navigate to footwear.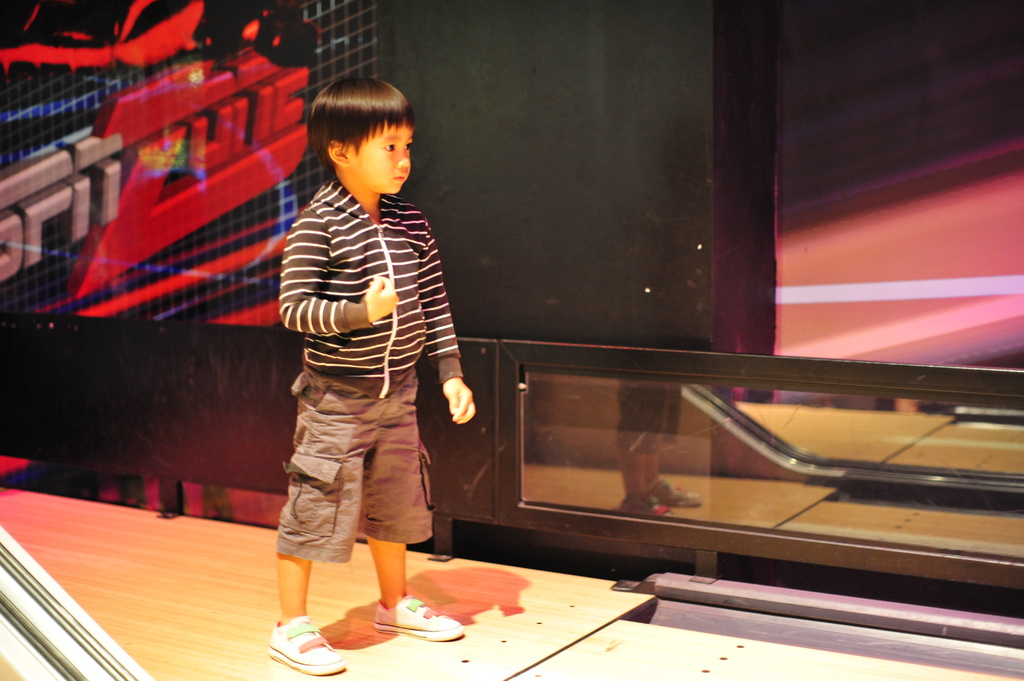
Navigation target: 374, 592, 465, 638.
